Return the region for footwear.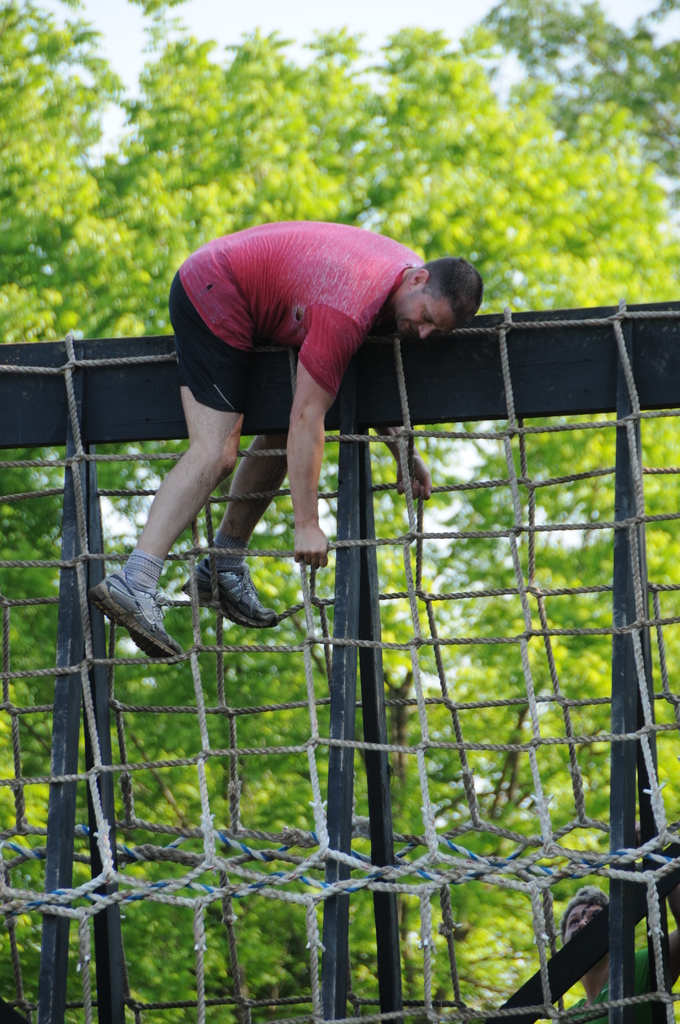
crop(83, 566, 178, 664).
